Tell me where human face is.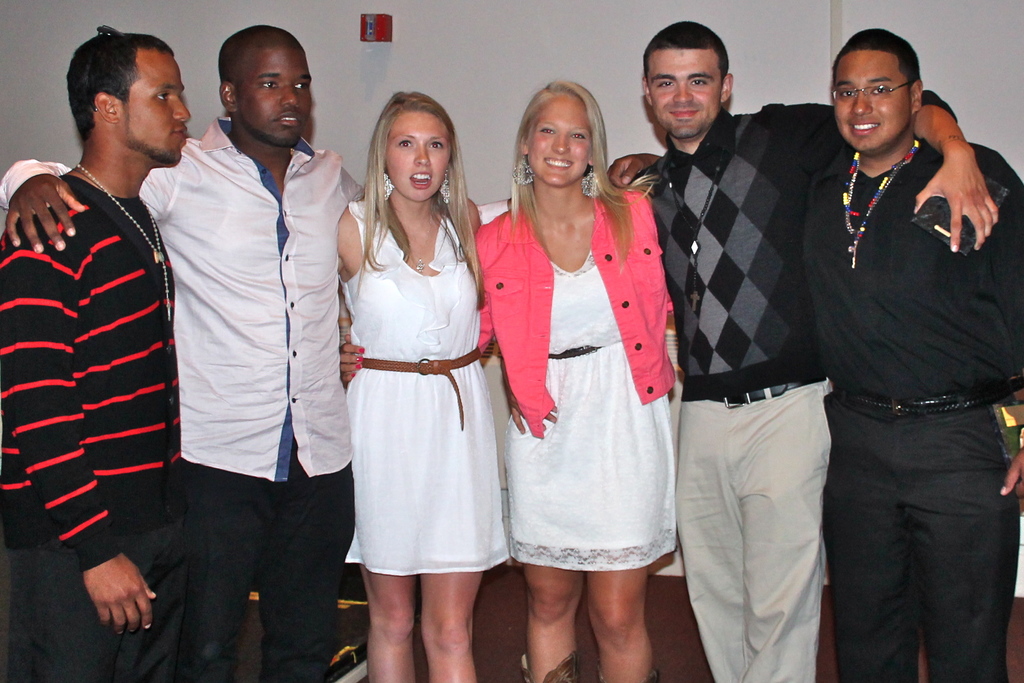
human face is at select_region(119, 46, 188, 167).
